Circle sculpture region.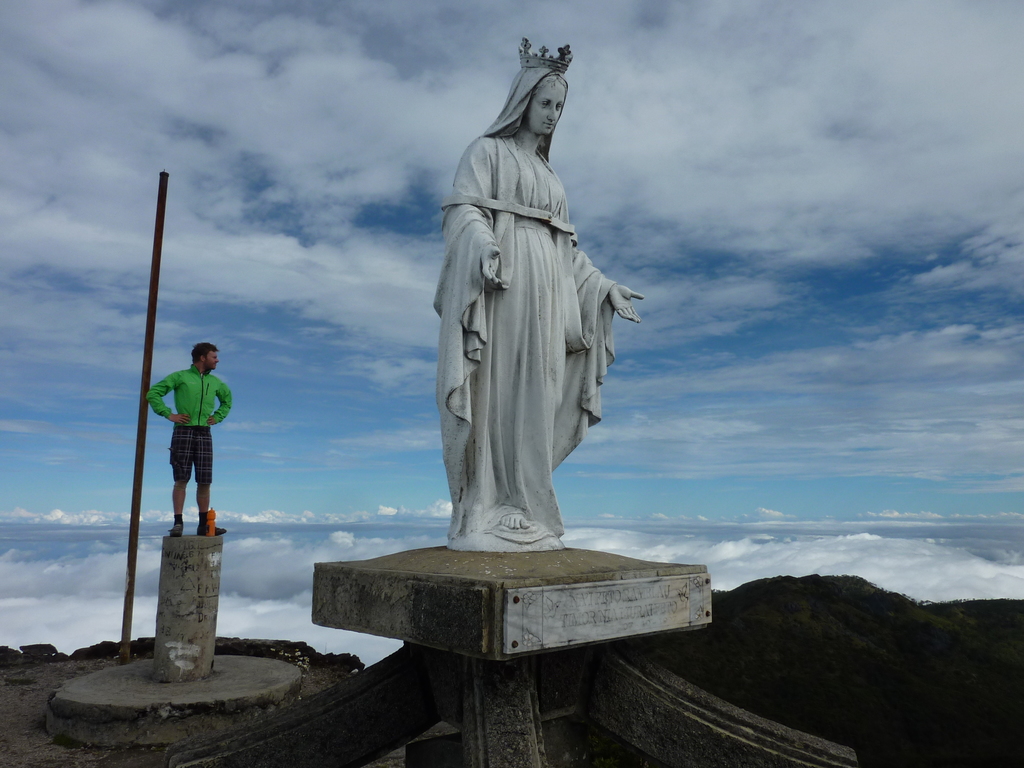
Region: box=[431, 36, 649, 553].
